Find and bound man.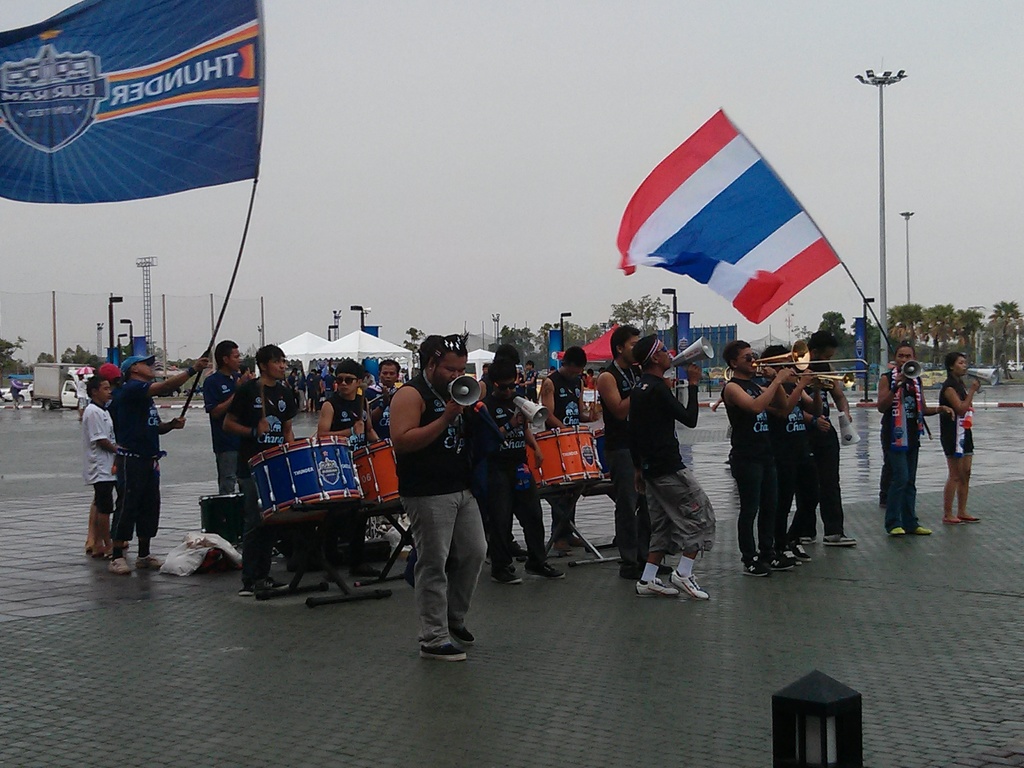
Bound: x1=639 y1=329 x2=732 y2=612.
